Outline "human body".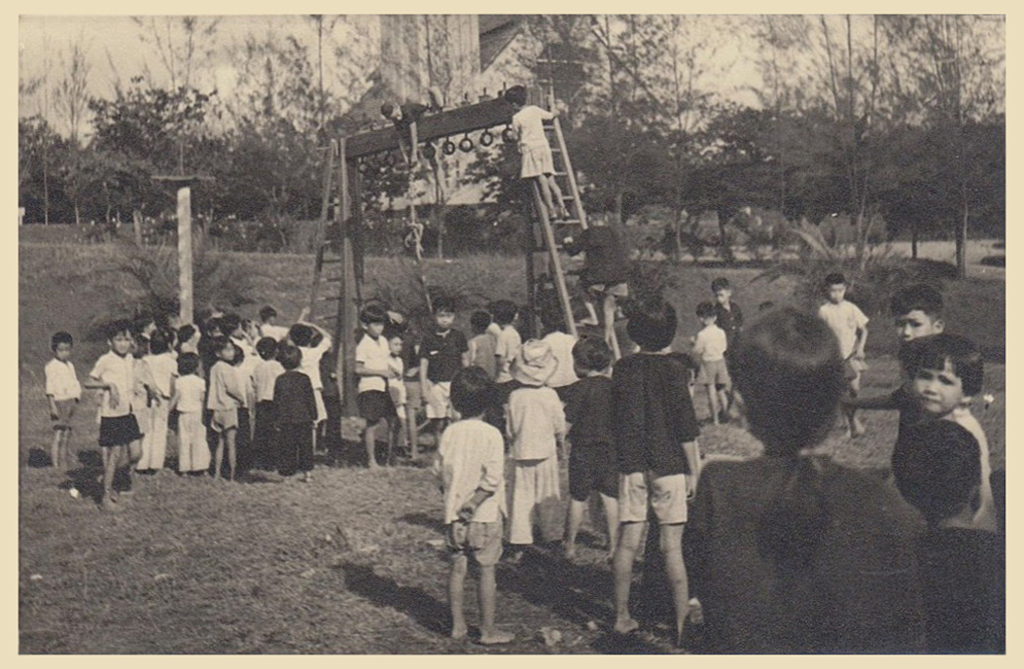
Outline: (left=696, top=308, right=917, bottom=666).
